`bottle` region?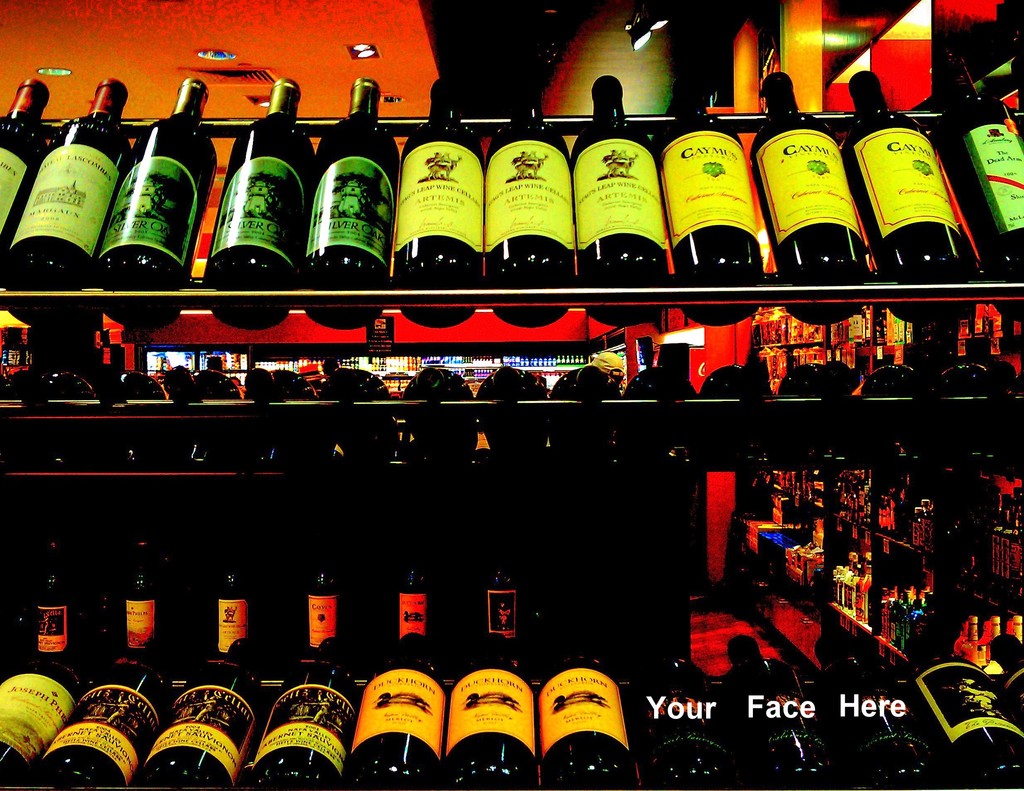
x1=842 y1=62 x2=996 y2=325
